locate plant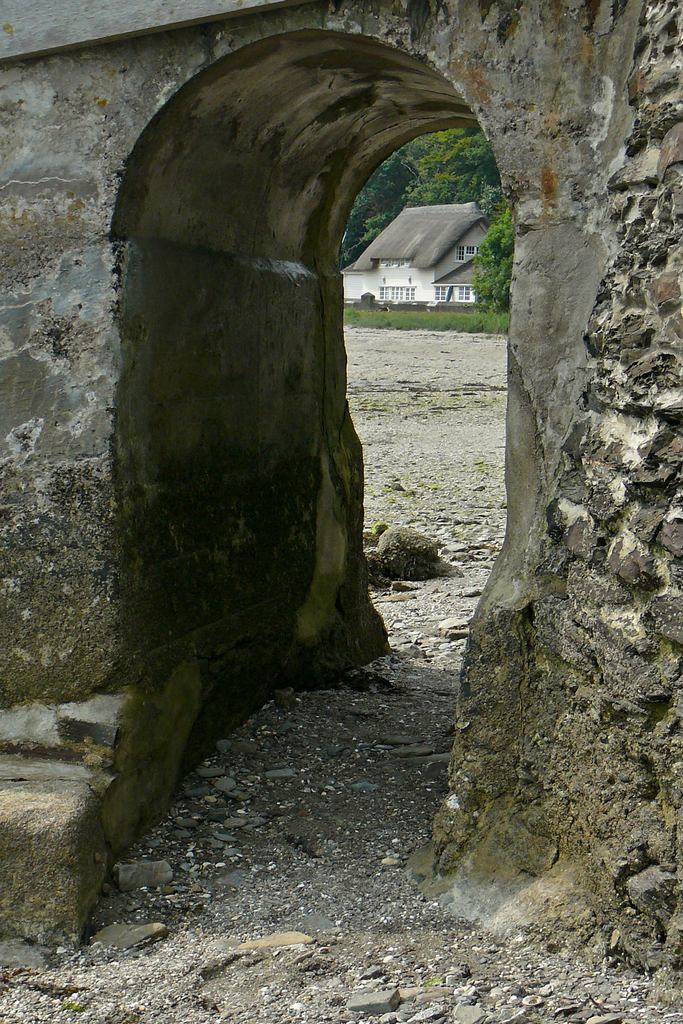
[left=58, top=997, right=84, bottom=1012]
